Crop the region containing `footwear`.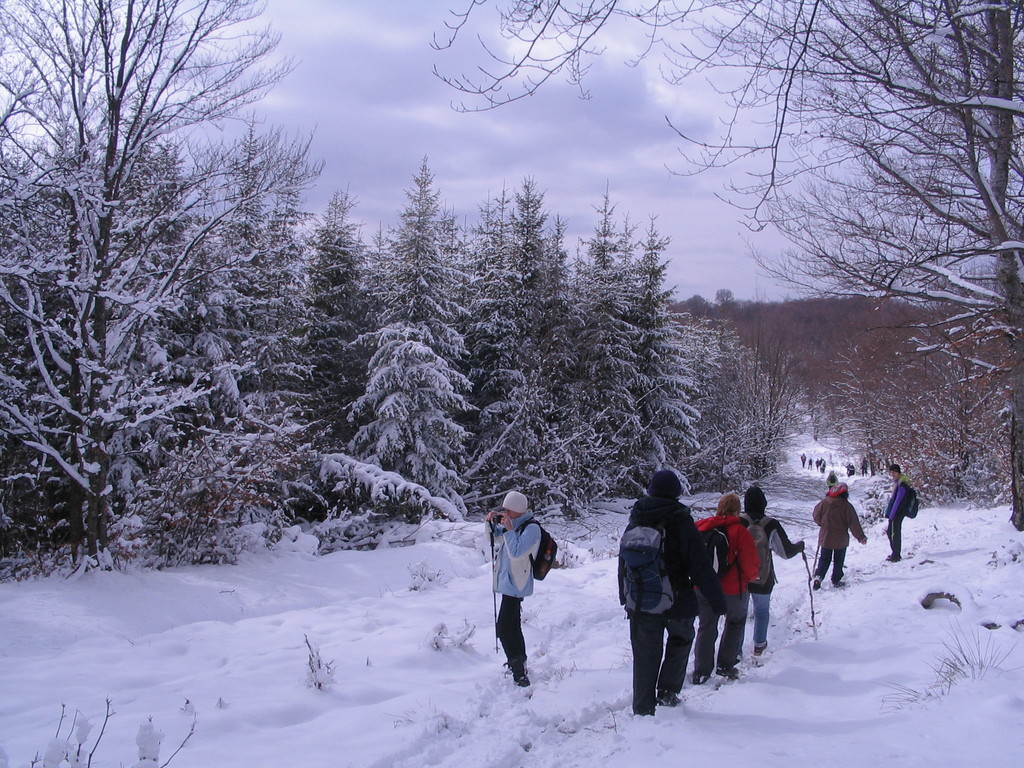
Crop region: box=[693, 673, 713, 687].
